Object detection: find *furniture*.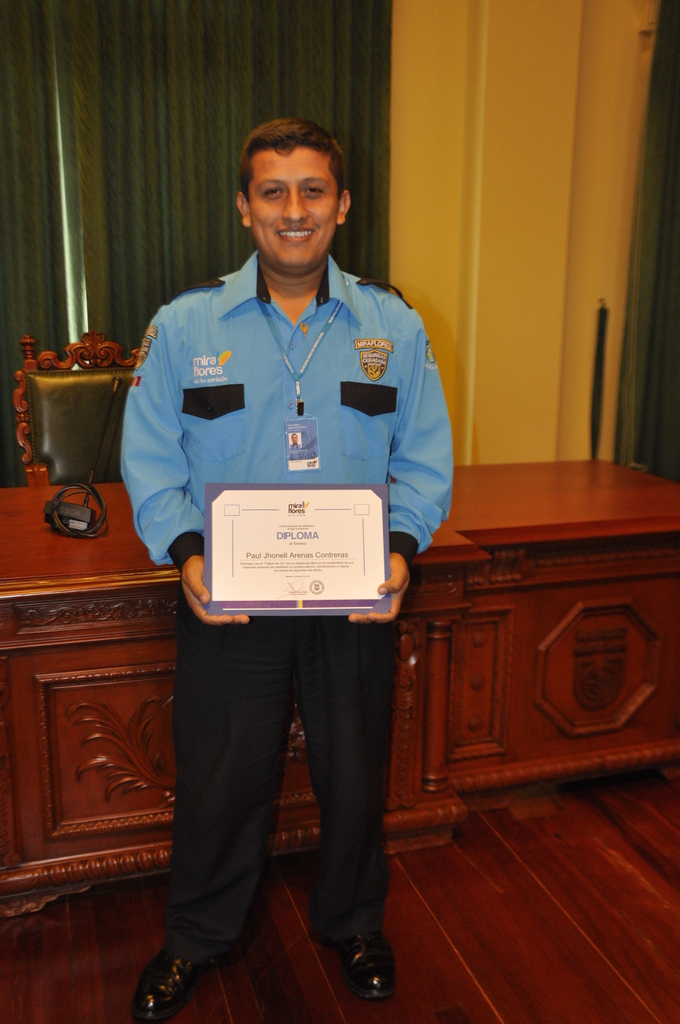
(0,445,679,914).
